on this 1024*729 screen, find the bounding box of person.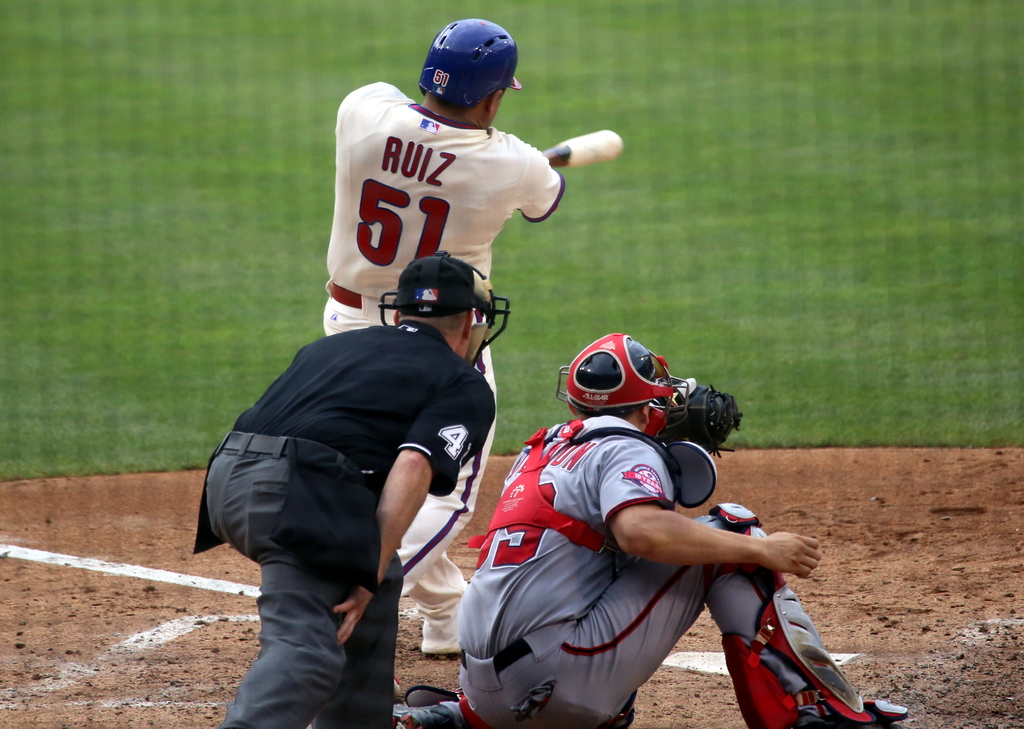
Bounding box: region(205, 254, 500, 728).
